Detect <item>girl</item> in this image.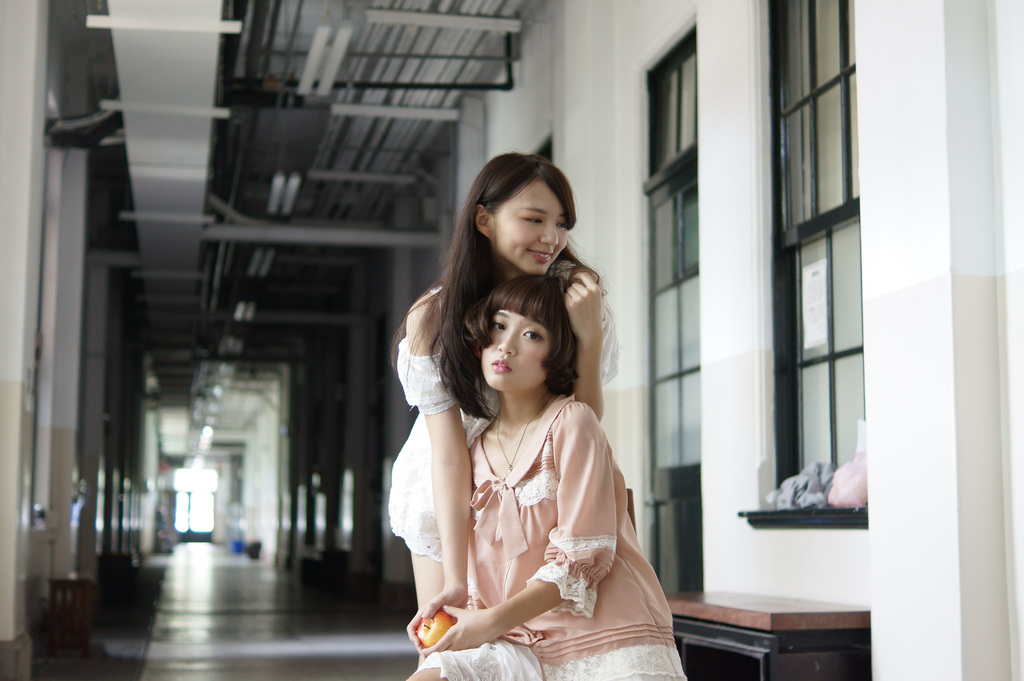
Detection: (left=384, top=148, right=621, bottom=666).
